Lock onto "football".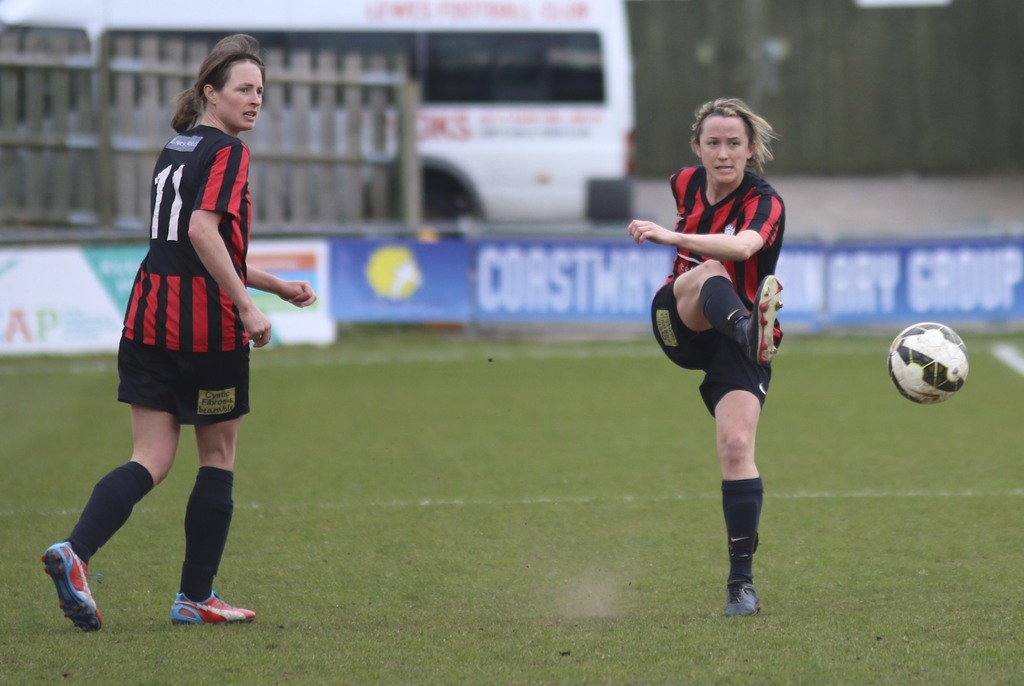
Locked: 882, 316, 974, 403.
